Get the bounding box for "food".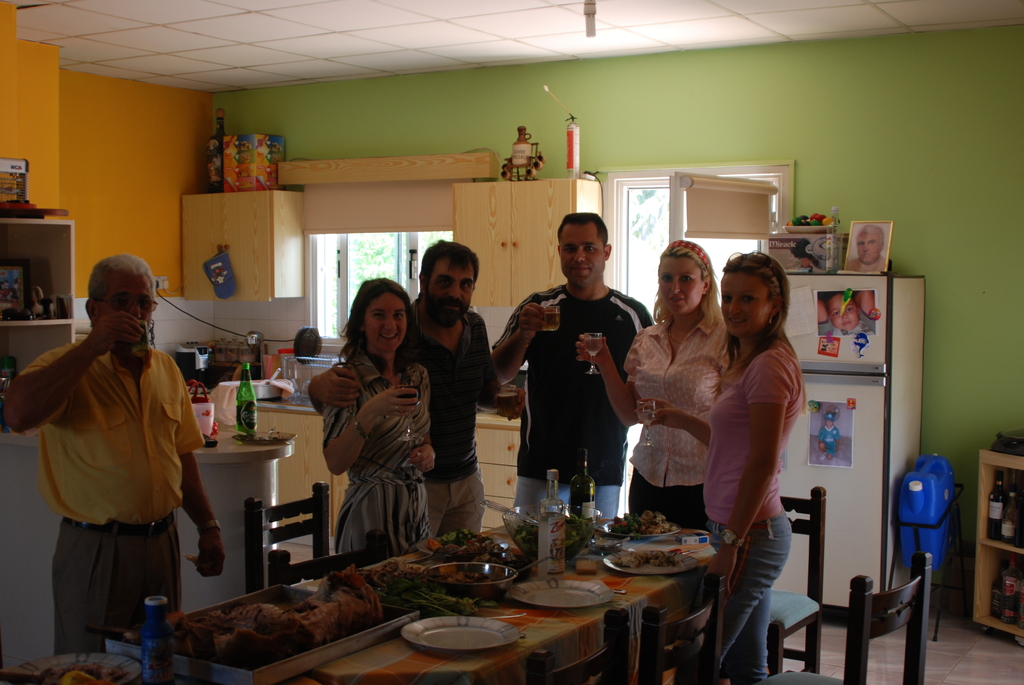
locate(237, 141, 252, 152).
